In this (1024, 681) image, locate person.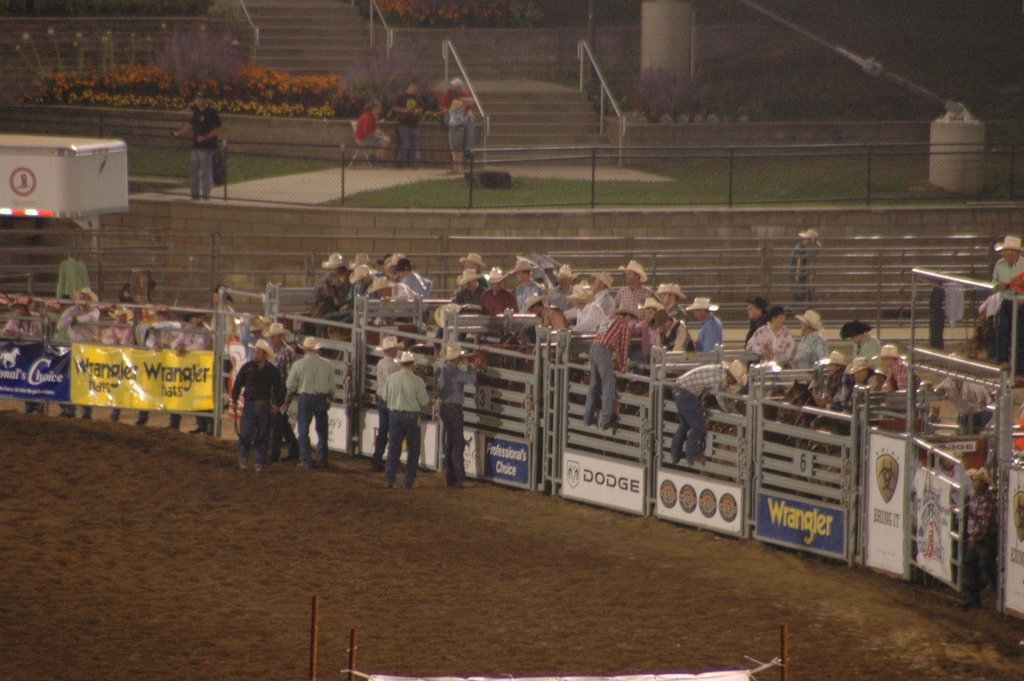
Bounding box: 389/81/423/163.
